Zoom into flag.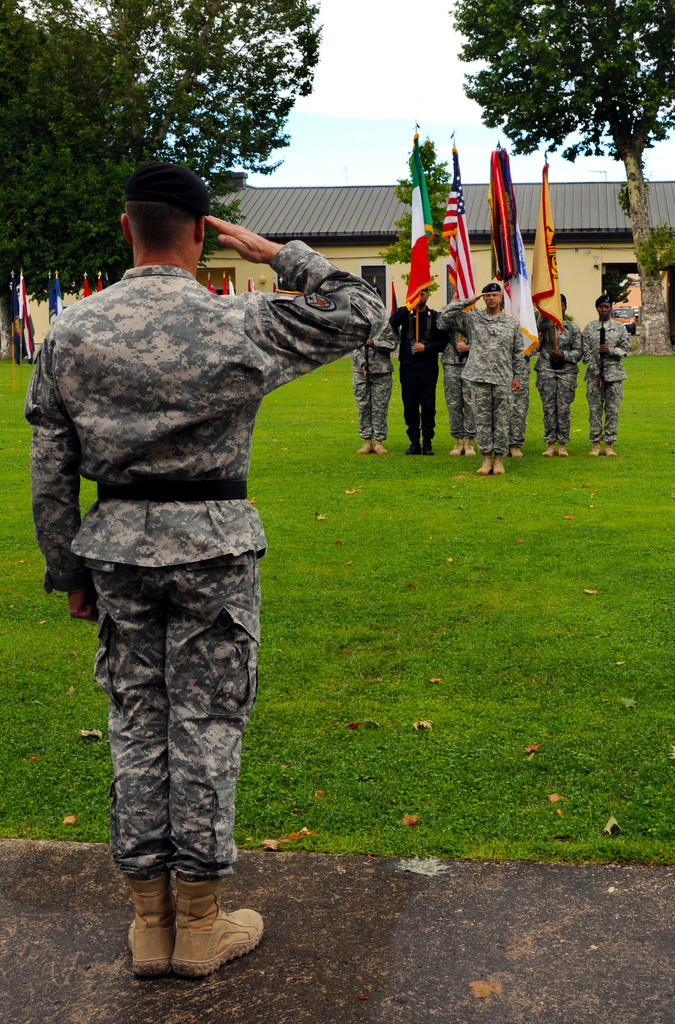
Zoom target: (left=75, top=273, right=87, bottom=297).
